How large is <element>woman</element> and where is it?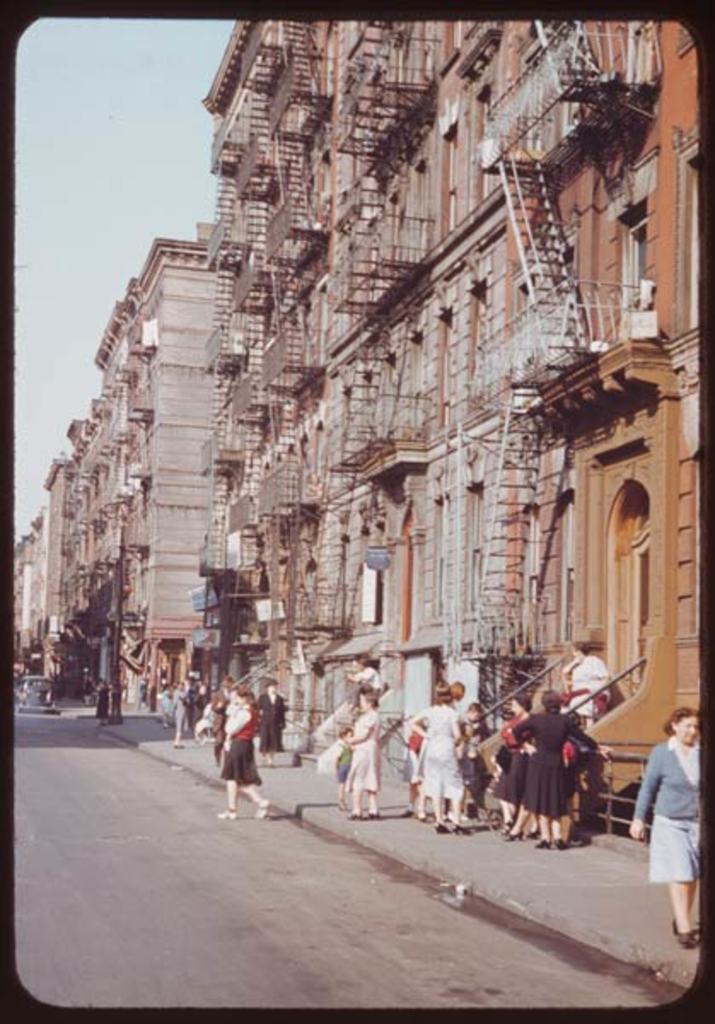
Bounding box: detection(345, 705, 406, 819).
